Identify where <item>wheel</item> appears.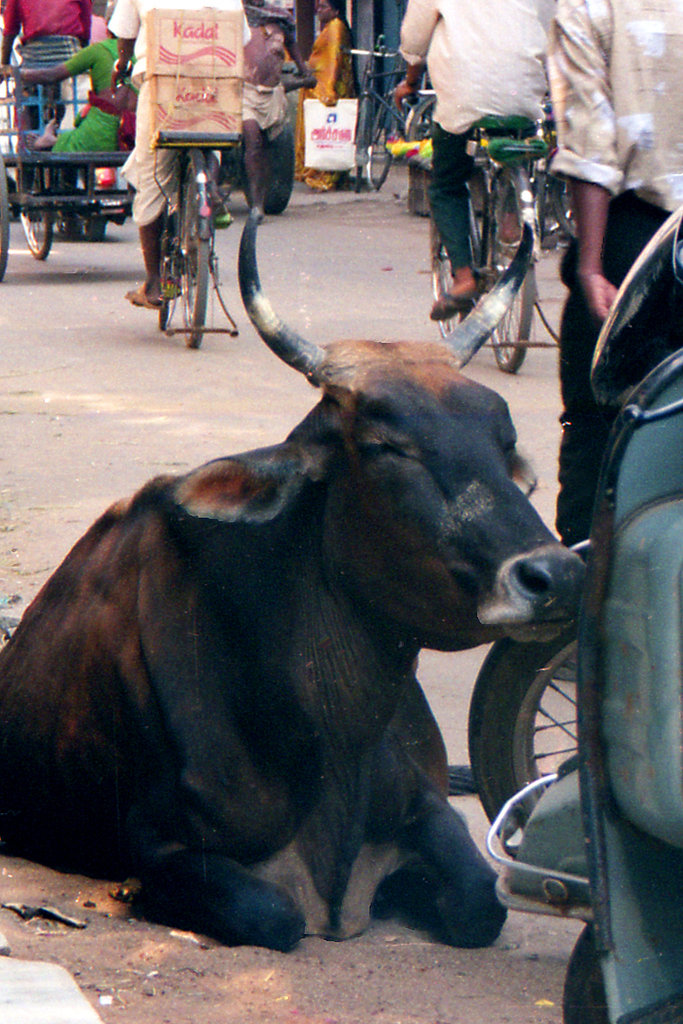
Appears at BBox(462, 636, 582, 858).
